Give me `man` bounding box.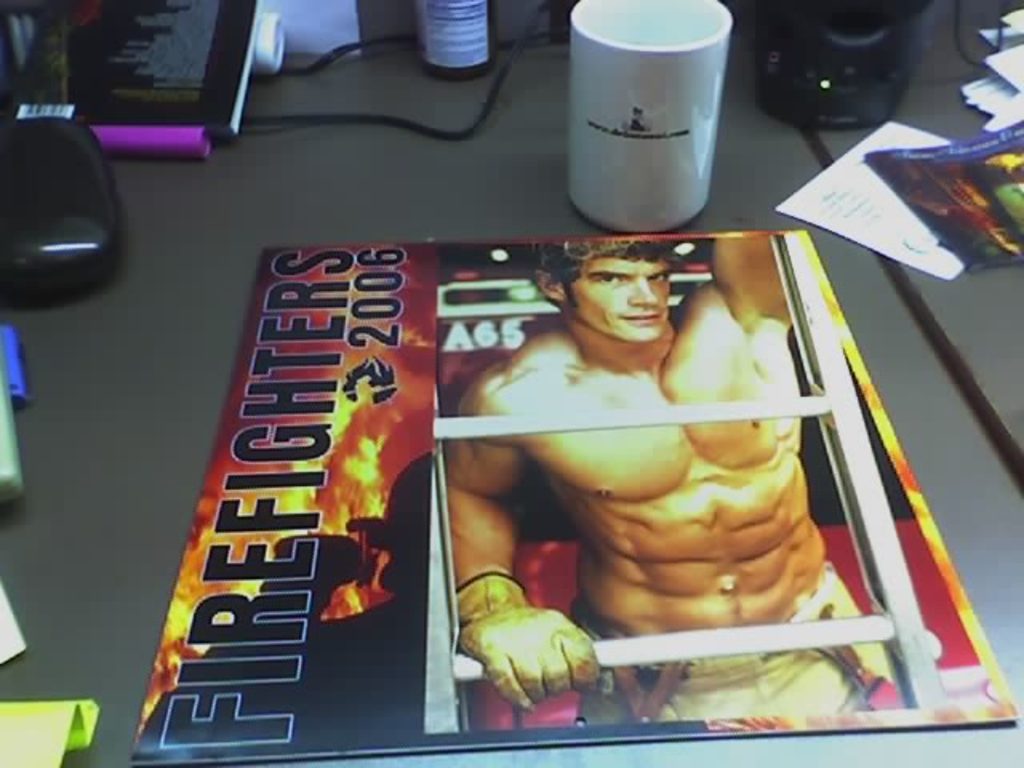
box(448, 237, 805, 736).
